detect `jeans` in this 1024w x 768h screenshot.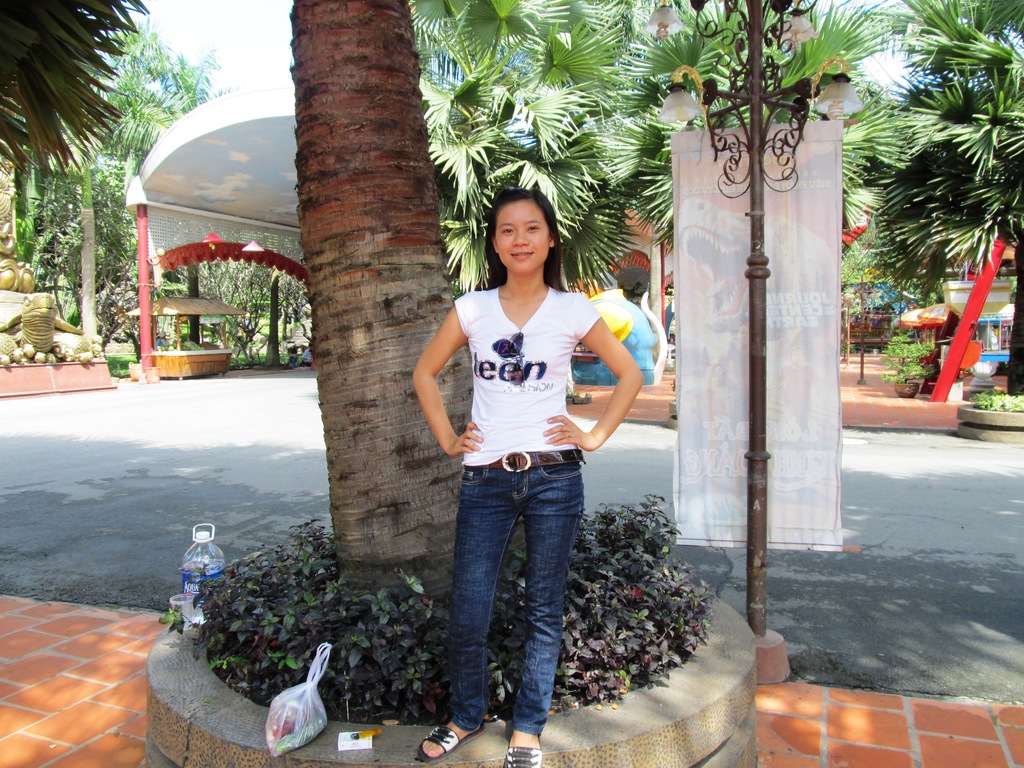
Detection: {"x1": 448, "y1": 444, "x2": 587, "y2": 751}.
